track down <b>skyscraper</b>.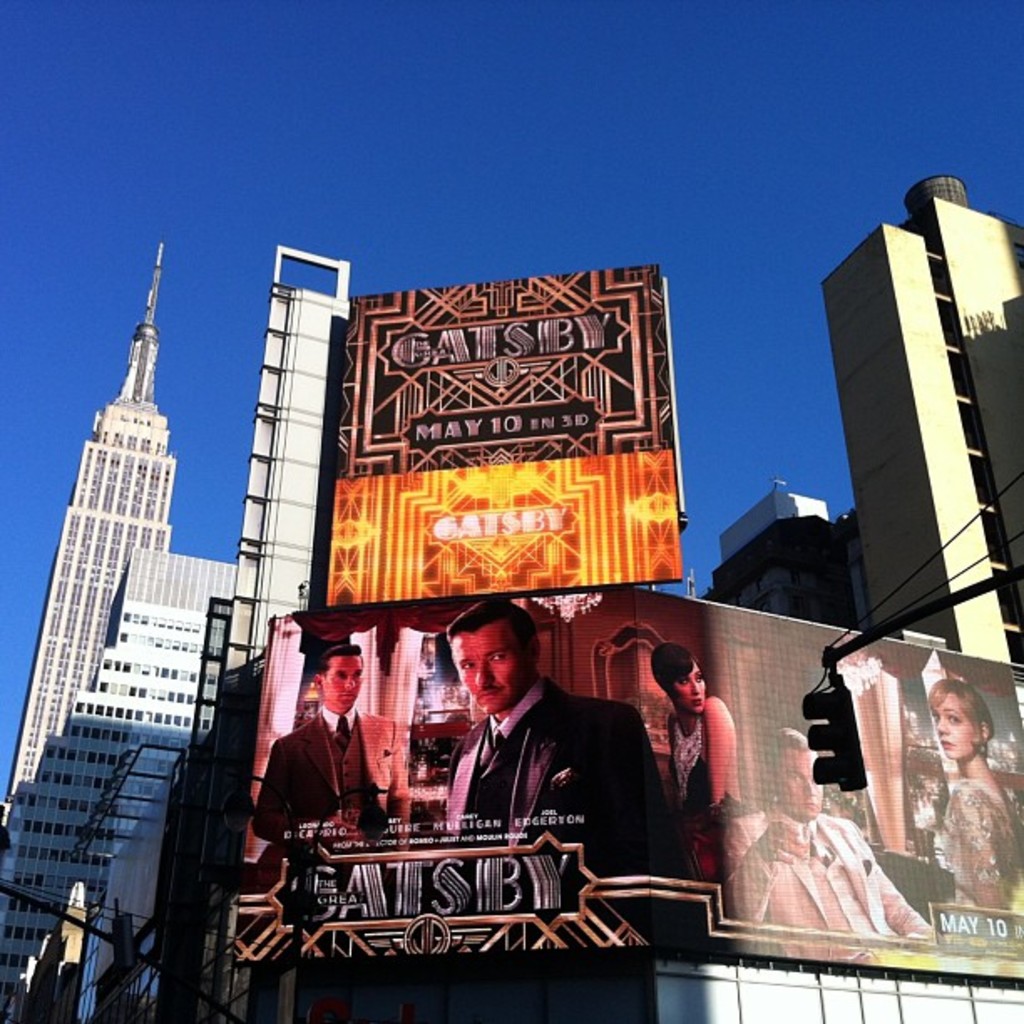
Tracked to x1=817, y1=161, x2=1021, y2=676.
